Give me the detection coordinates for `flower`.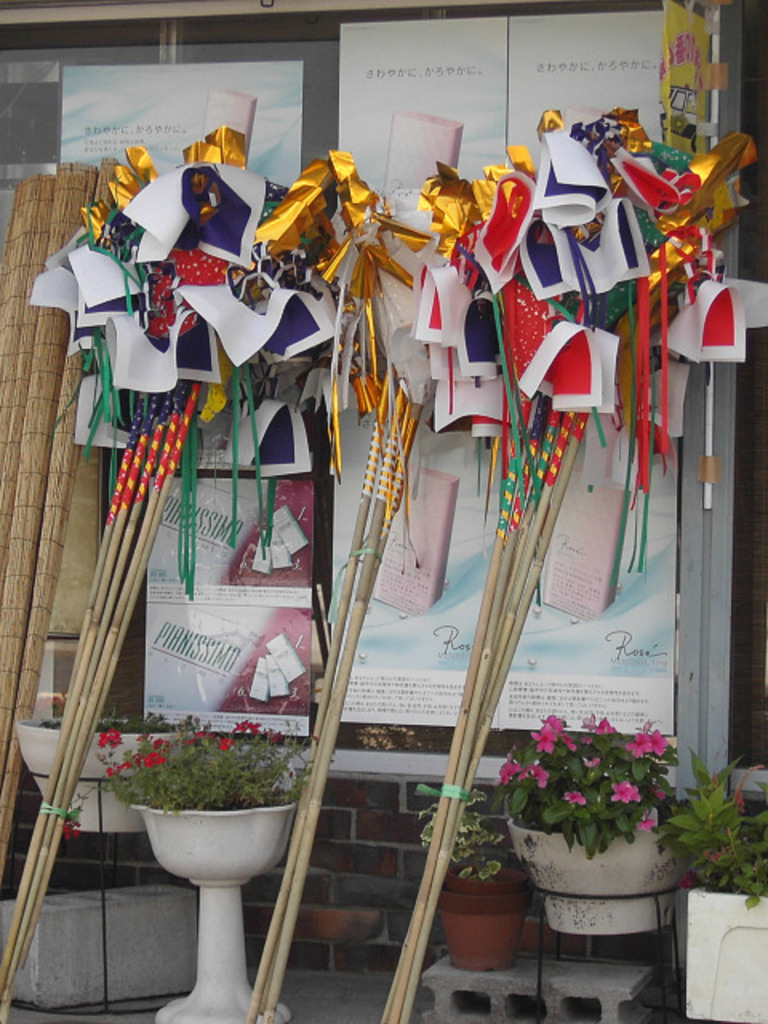
<region>634, 734, 666, 760</region>.
